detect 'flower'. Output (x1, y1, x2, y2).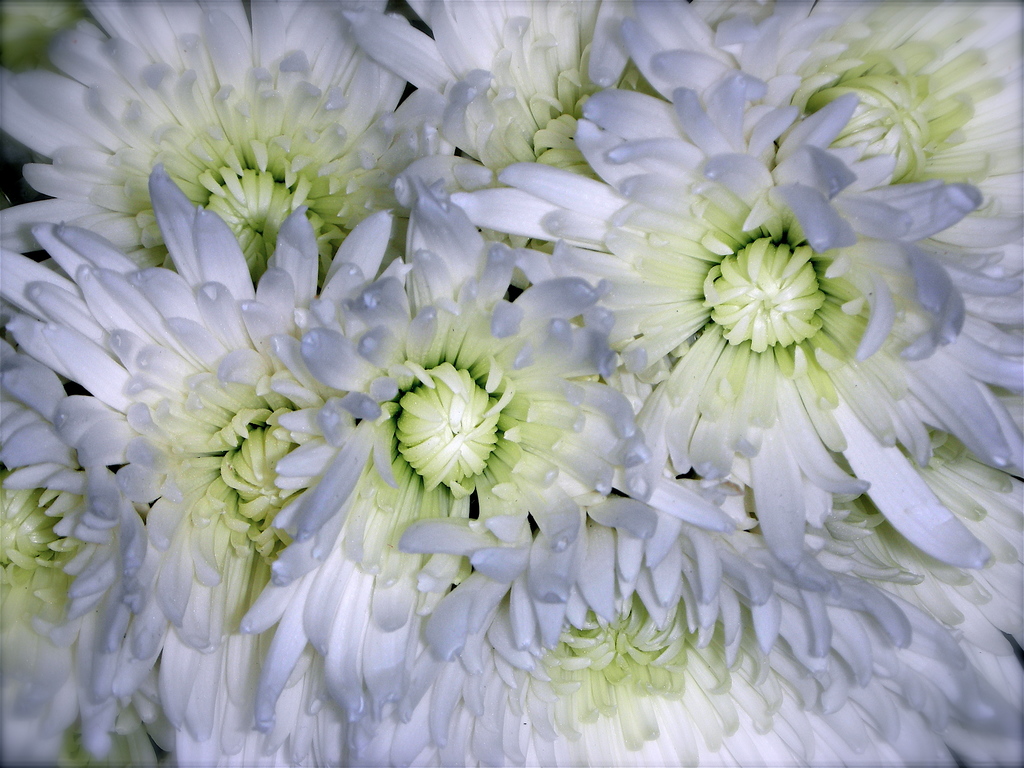
(546, 70, 987, 581).
